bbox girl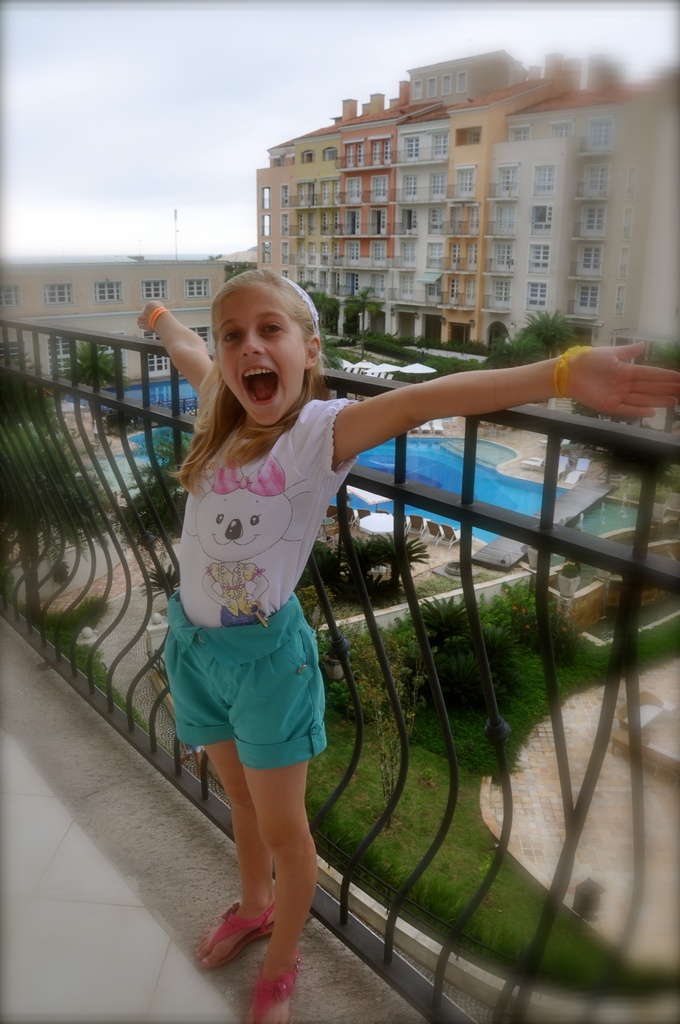
pyautogui.locateOnScreen(133, 264, 679, 1023)
